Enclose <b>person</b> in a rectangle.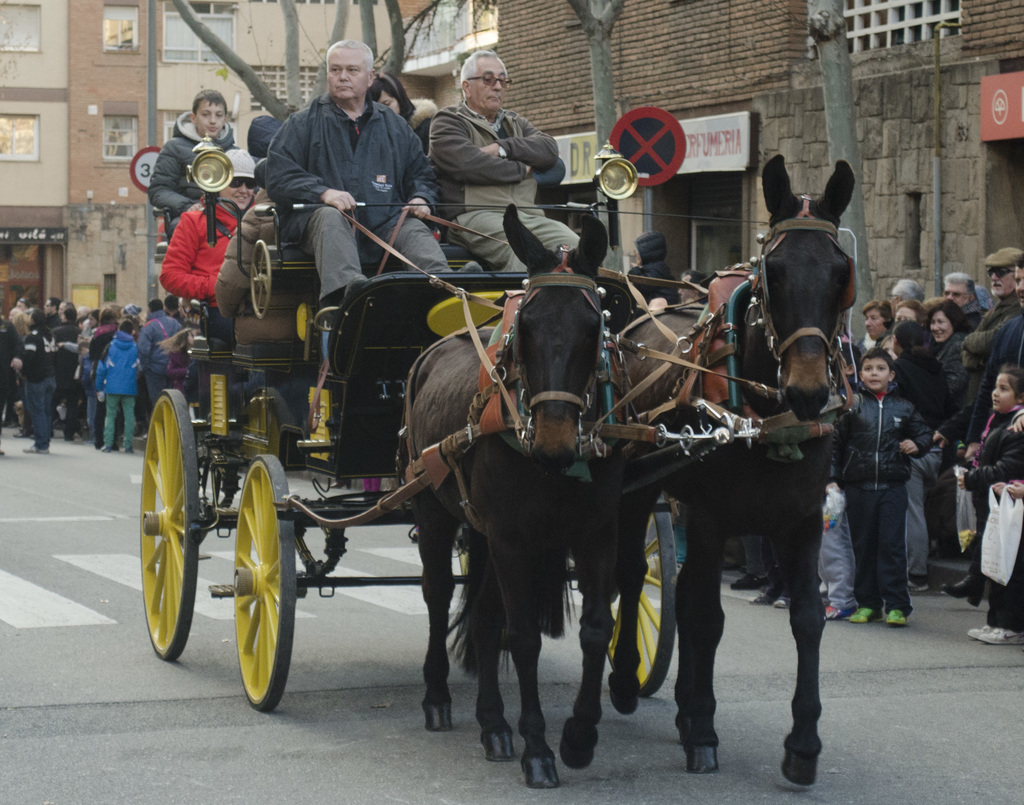
<box>246,110,288,199</box>.
